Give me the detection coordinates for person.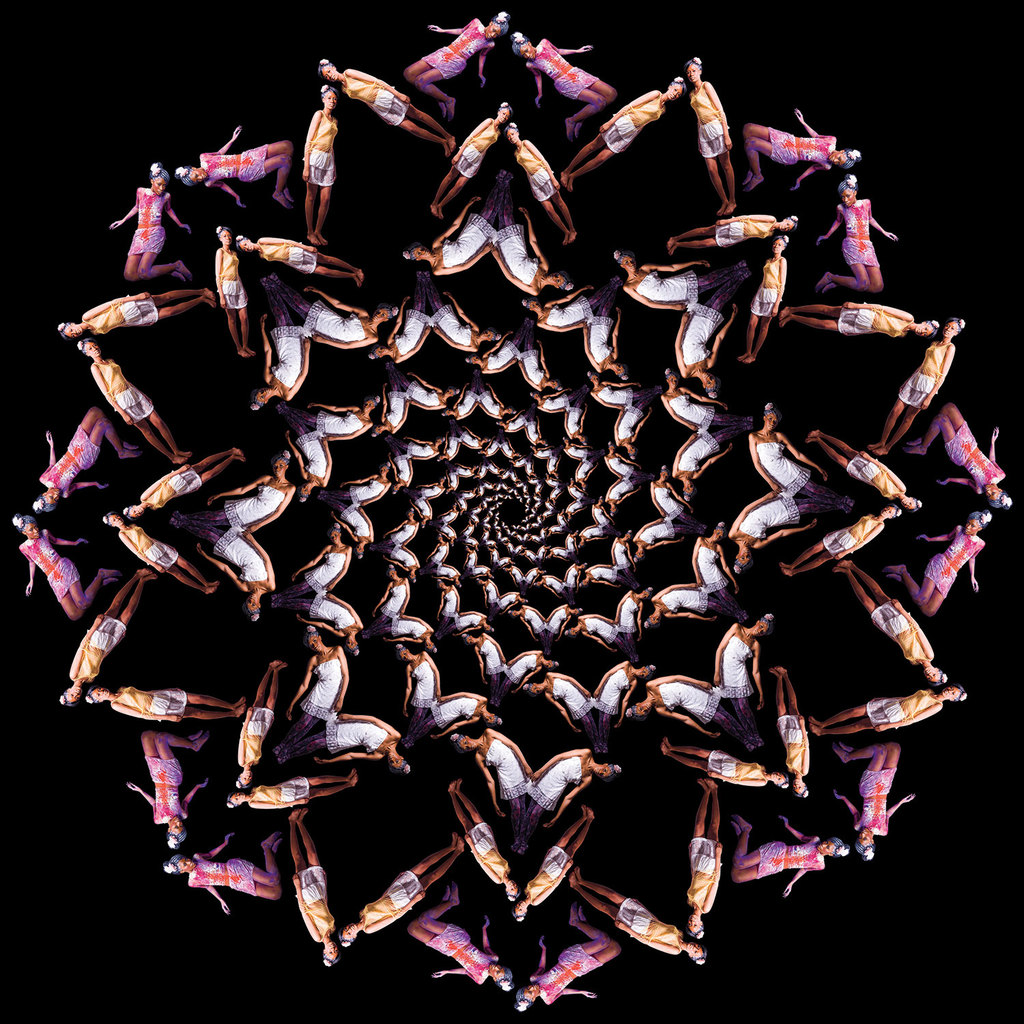
region(531, 669, 599, 736).
